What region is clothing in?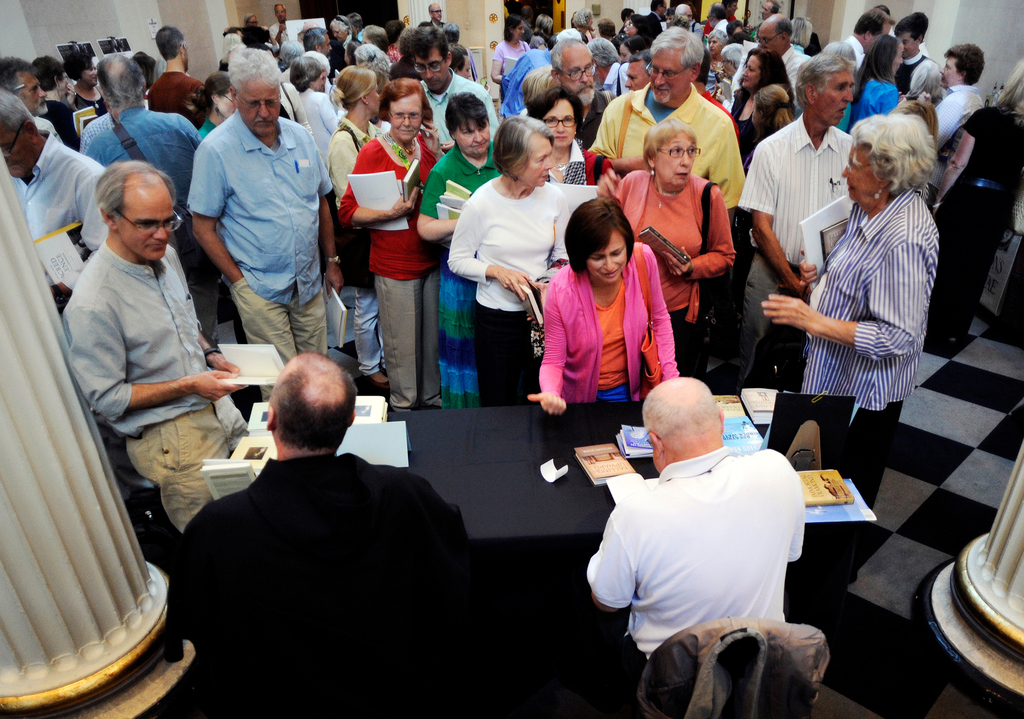
(429,20,445,32).
